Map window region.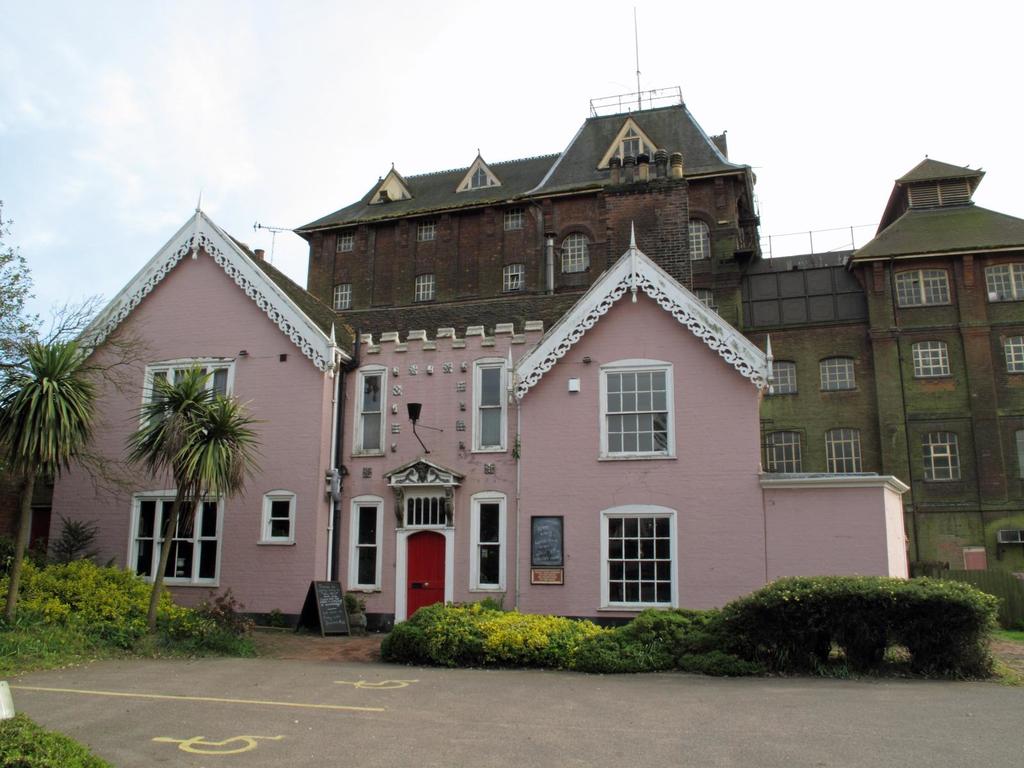
Mapped to Rect(506, 264, 521, 289).
